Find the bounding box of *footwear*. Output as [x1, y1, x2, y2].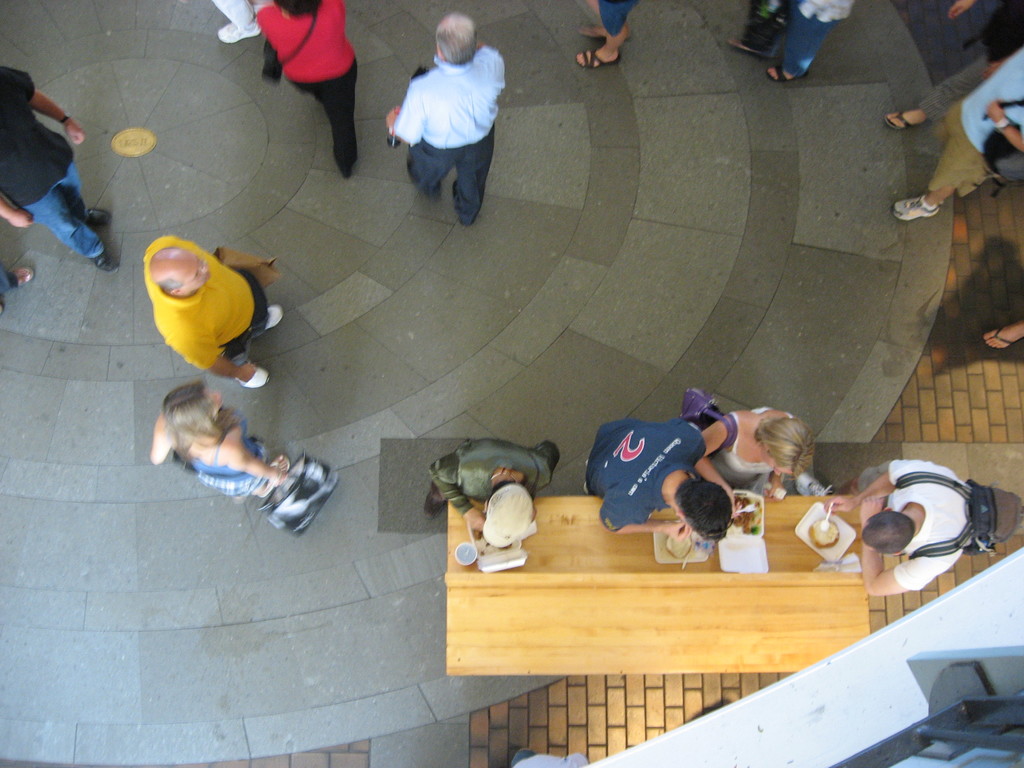
[237, 364, 271, 388].
